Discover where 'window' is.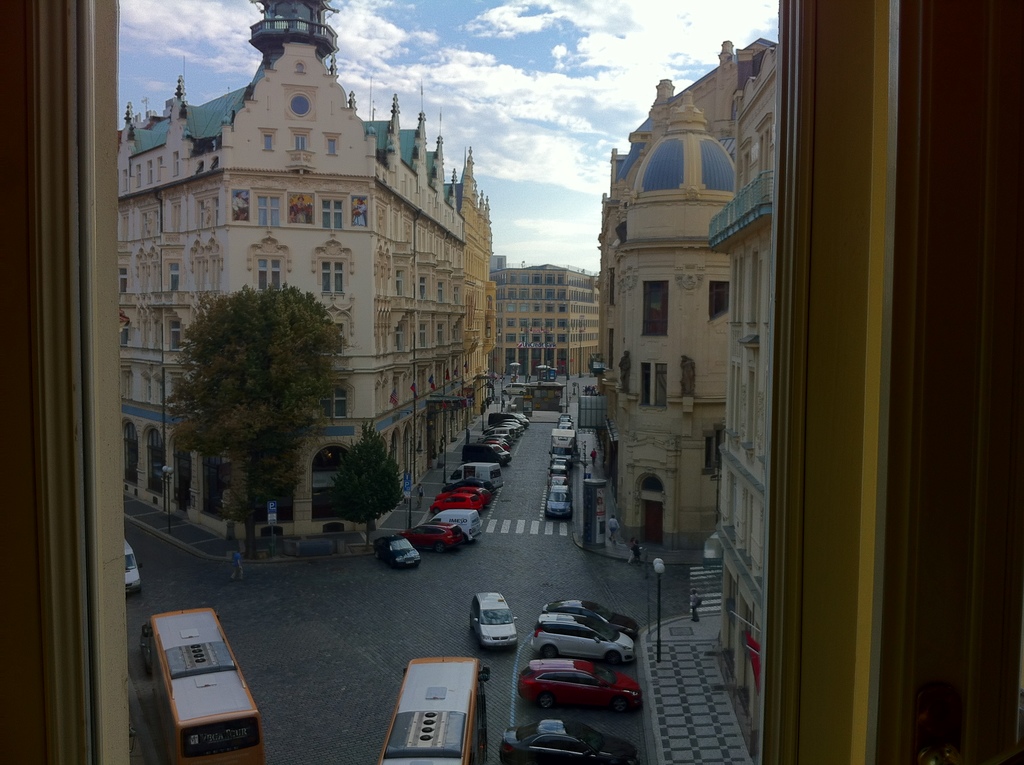
Discovered at select_region(392, 319, 403, 353).
